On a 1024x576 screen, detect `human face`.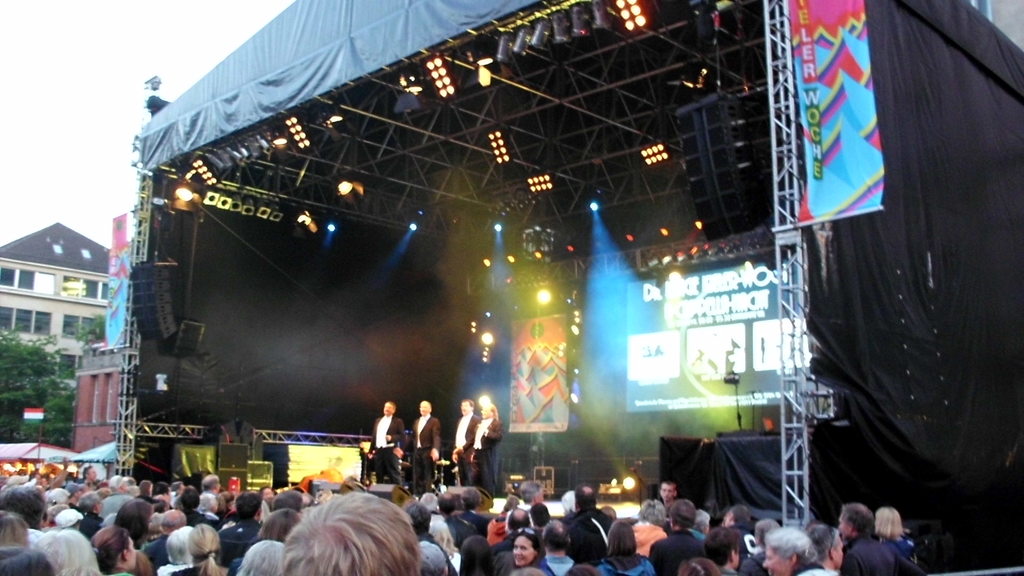
{"left": 836, "top": 511, "right": 850, "bottom": 538}.
